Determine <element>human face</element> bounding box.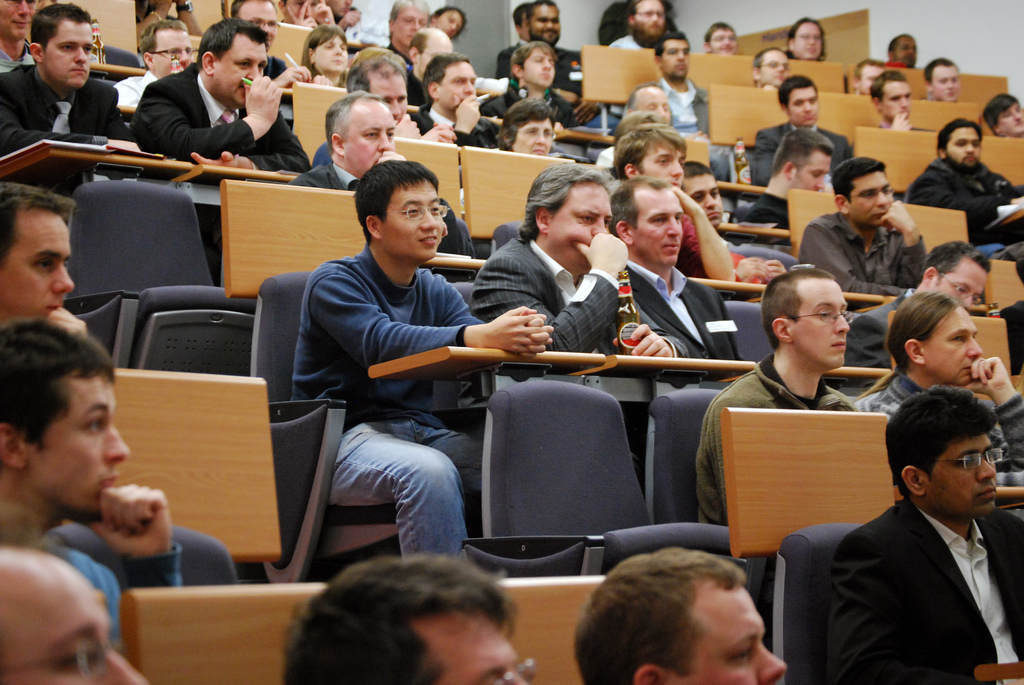
Determined: <region>244, 1, 273, 48</region>.
